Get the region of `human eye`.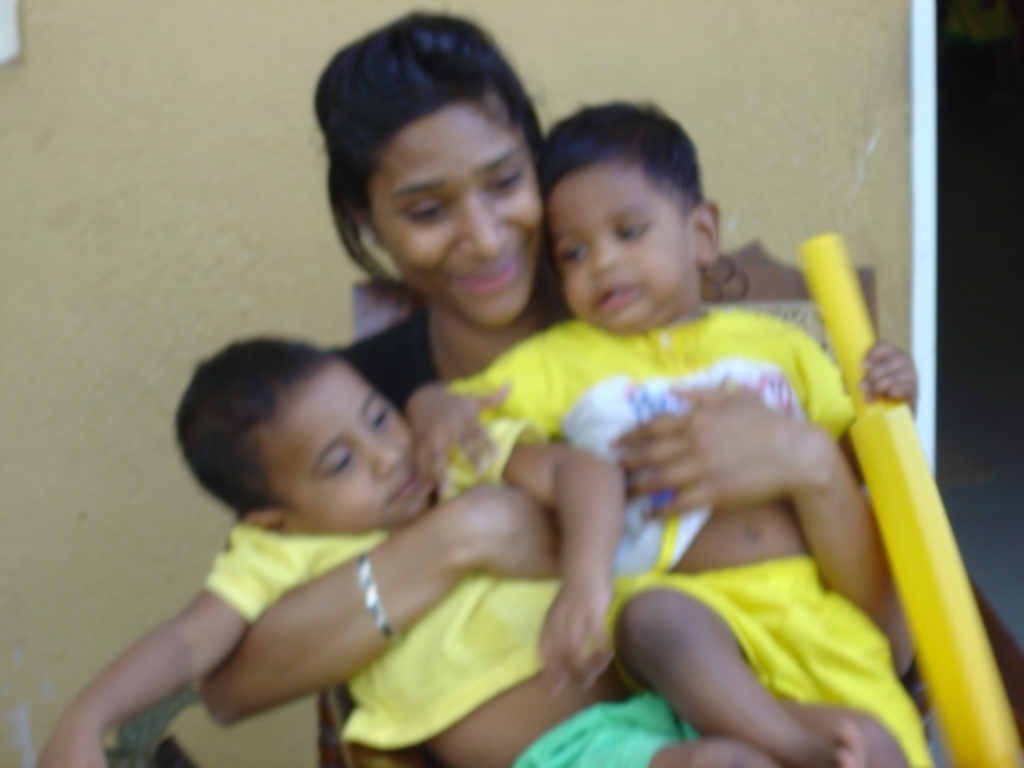
locate(558, 243, 587, 264).
